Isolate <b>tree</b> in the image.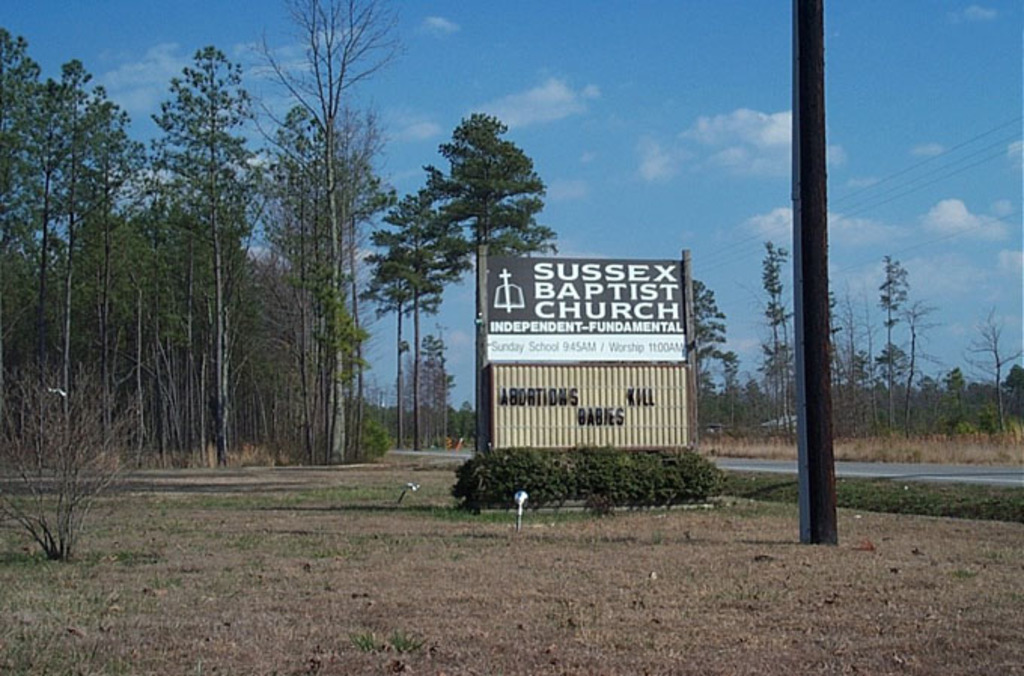
Isolated region: [0, 21, 53, 462].
